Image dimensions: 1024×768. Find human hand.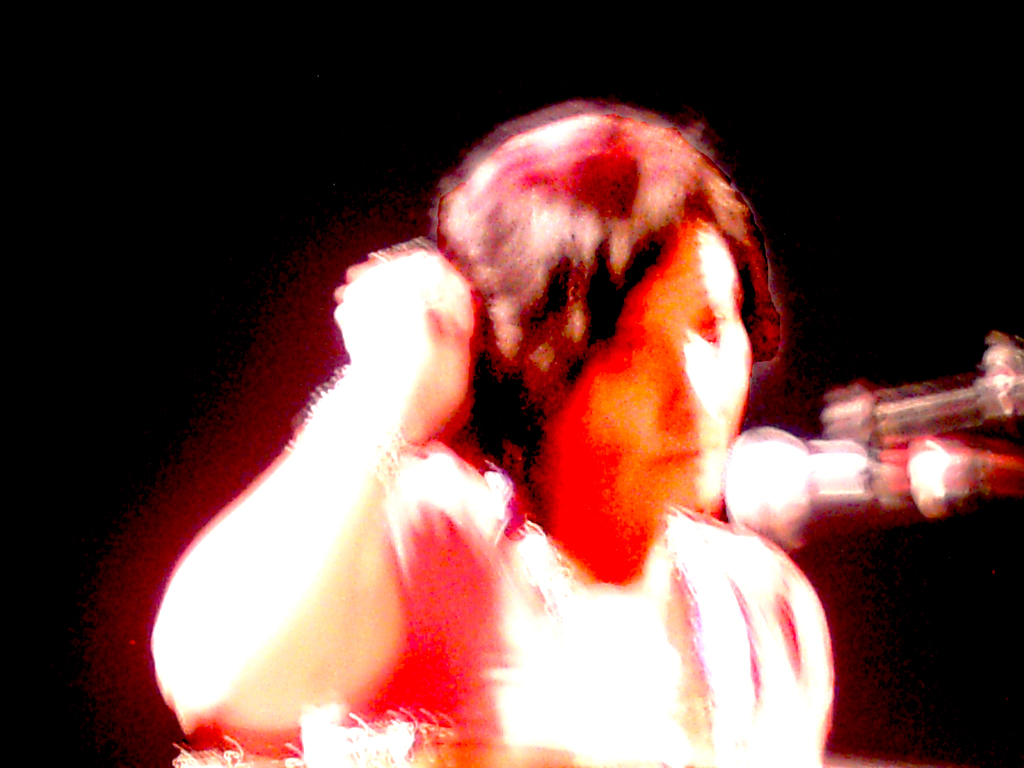
detection(328, 241, 477, 407).
